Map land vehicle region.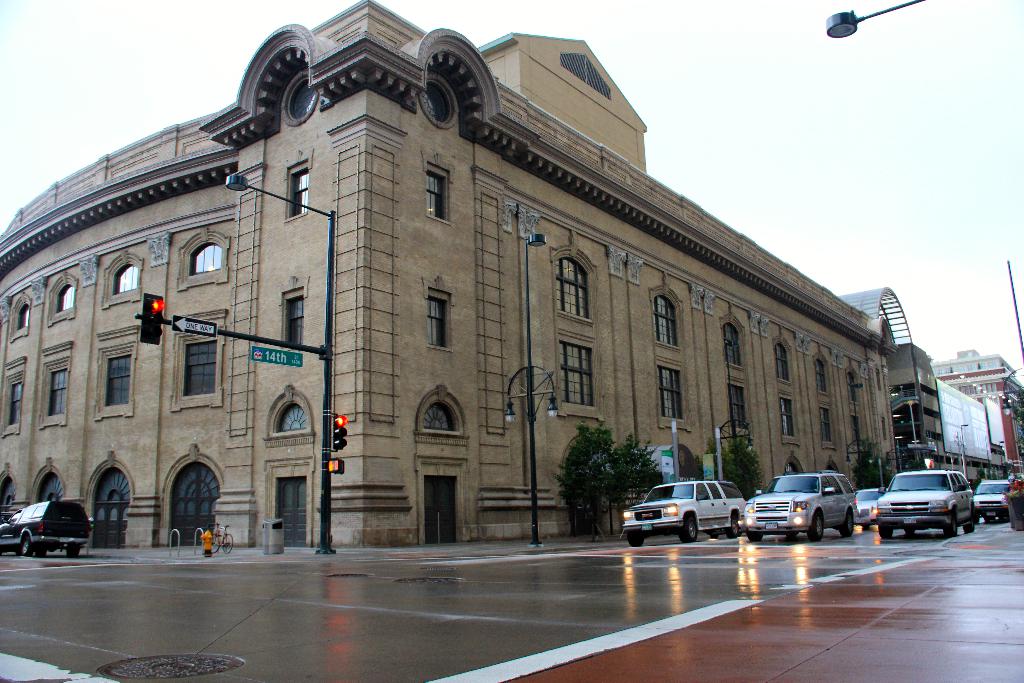
Mapped to locate(740, 467, 859, 541).
